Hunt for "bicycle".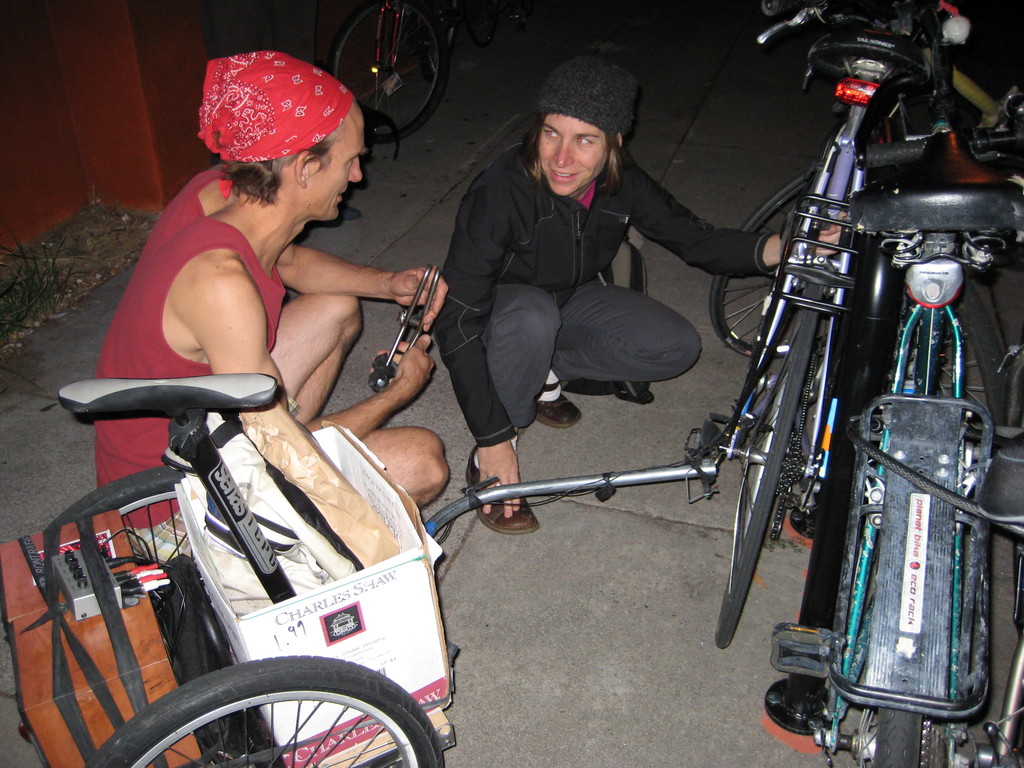
Hunted down at 328:0:500:145.
